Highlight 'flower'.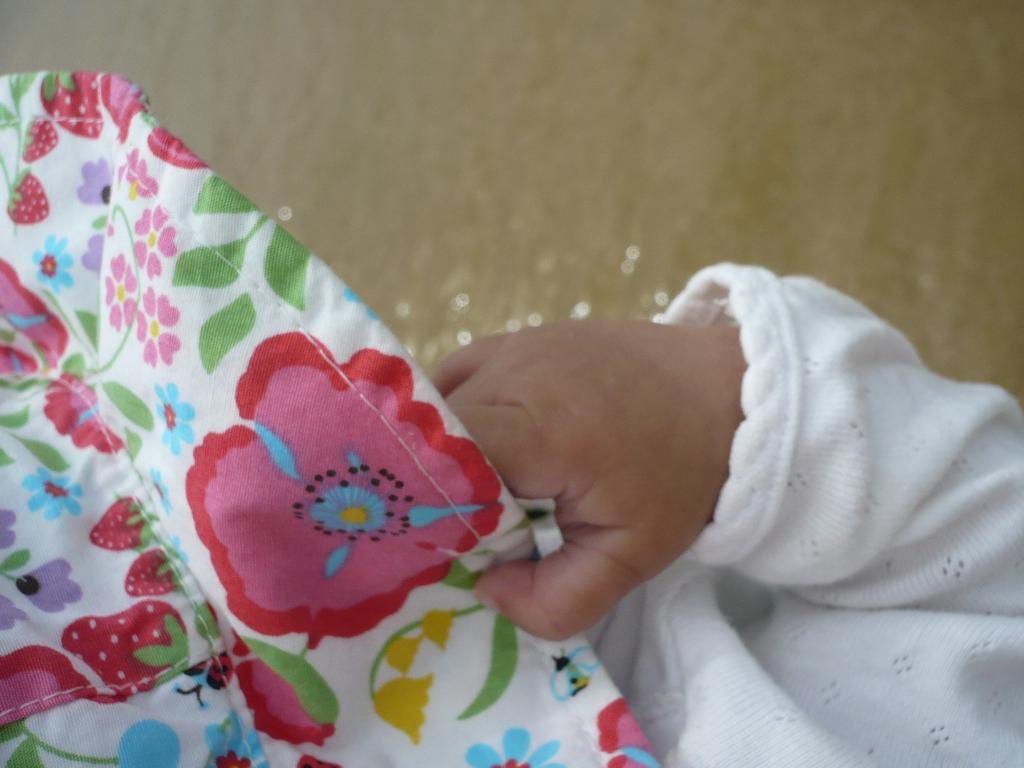
Highlighted region: {"x1": 20, "y1": 465, "x2": 83, "y2": 520}.
